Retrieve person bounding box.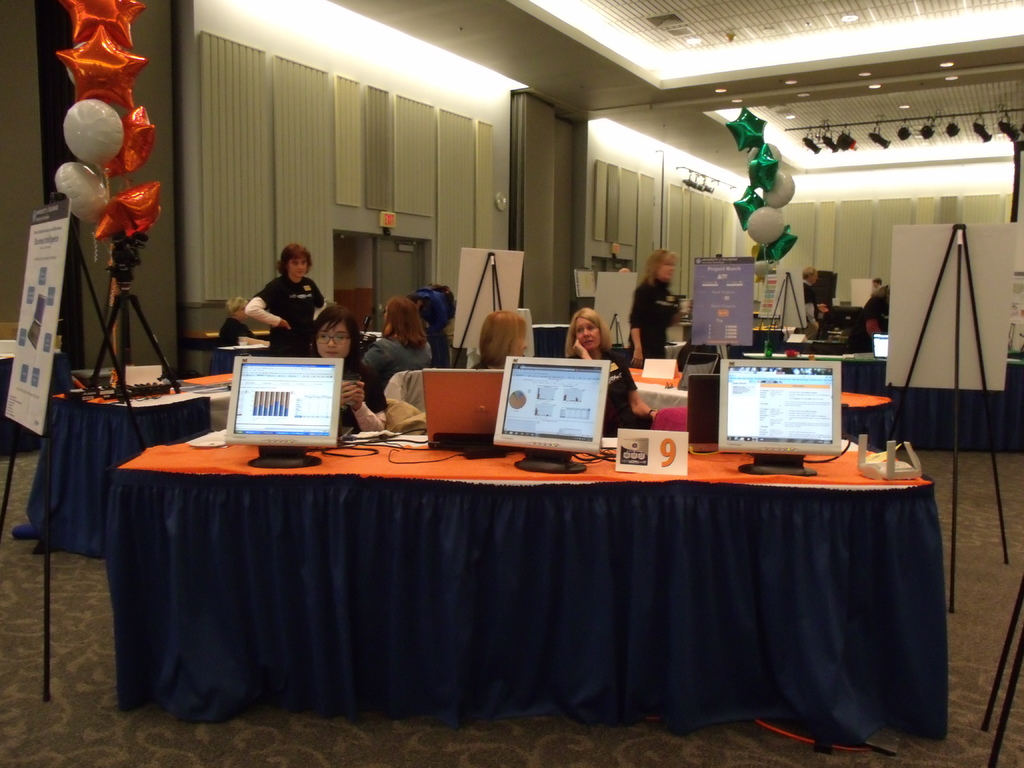
Bounding box: {"left": 305, "top": 302, "right": 391, "bottom": 435}.
